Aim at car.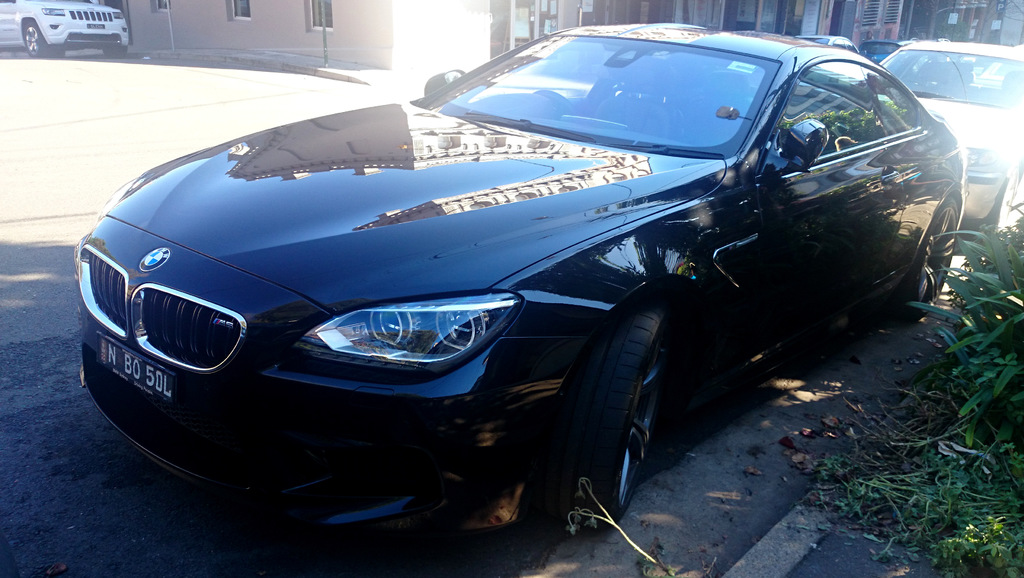
Aimed at [877,43,1023,237].
